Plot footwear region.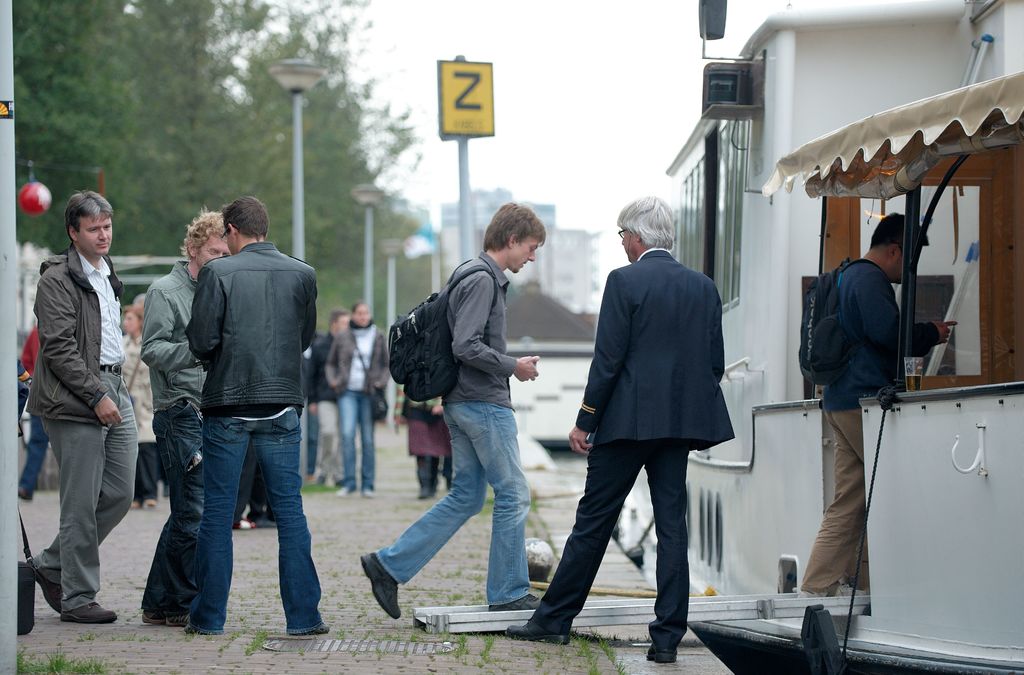
Plotted at (x1=491, y1=590, x2=543, y2=615).
